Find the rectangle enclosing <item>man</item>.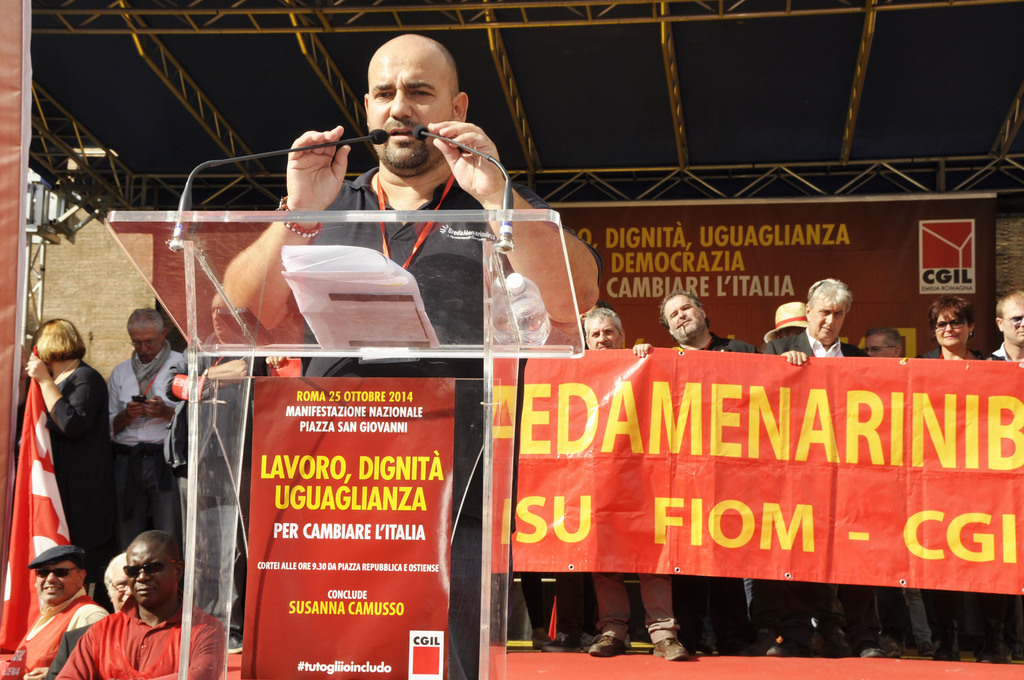
l=591, t=312, r=683, b=660.
